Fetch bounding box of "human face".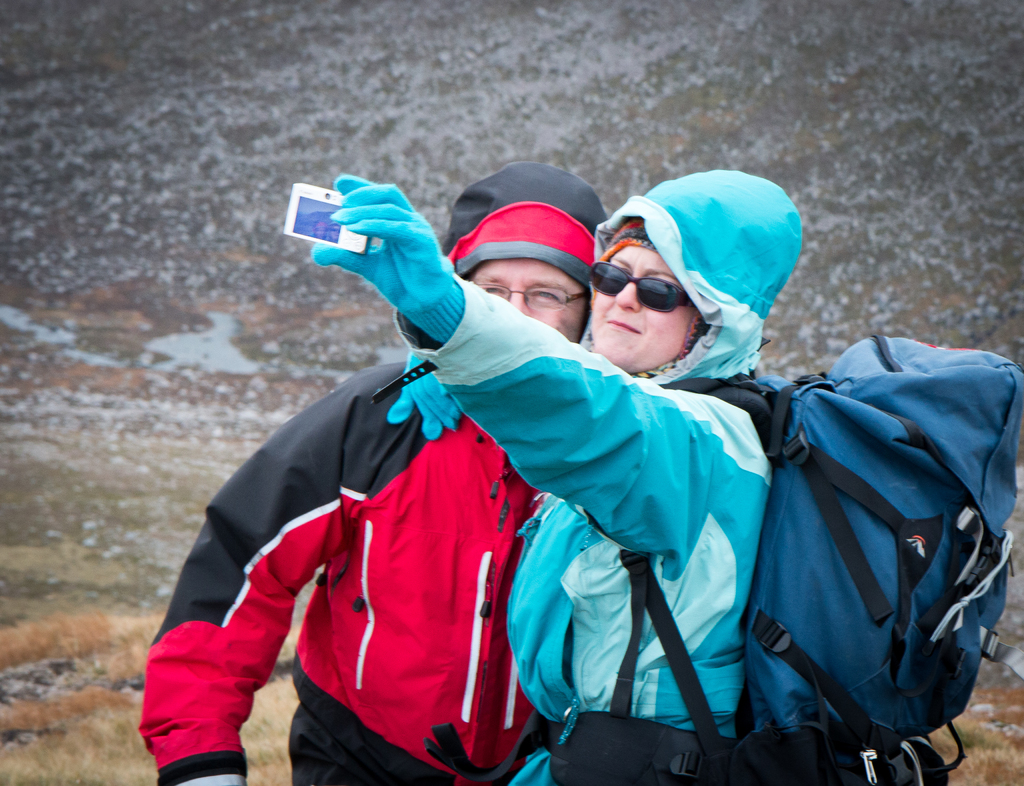
Bbox: {"x1": 465, "y1": 260, "x2": 593, "y2": 342}.
